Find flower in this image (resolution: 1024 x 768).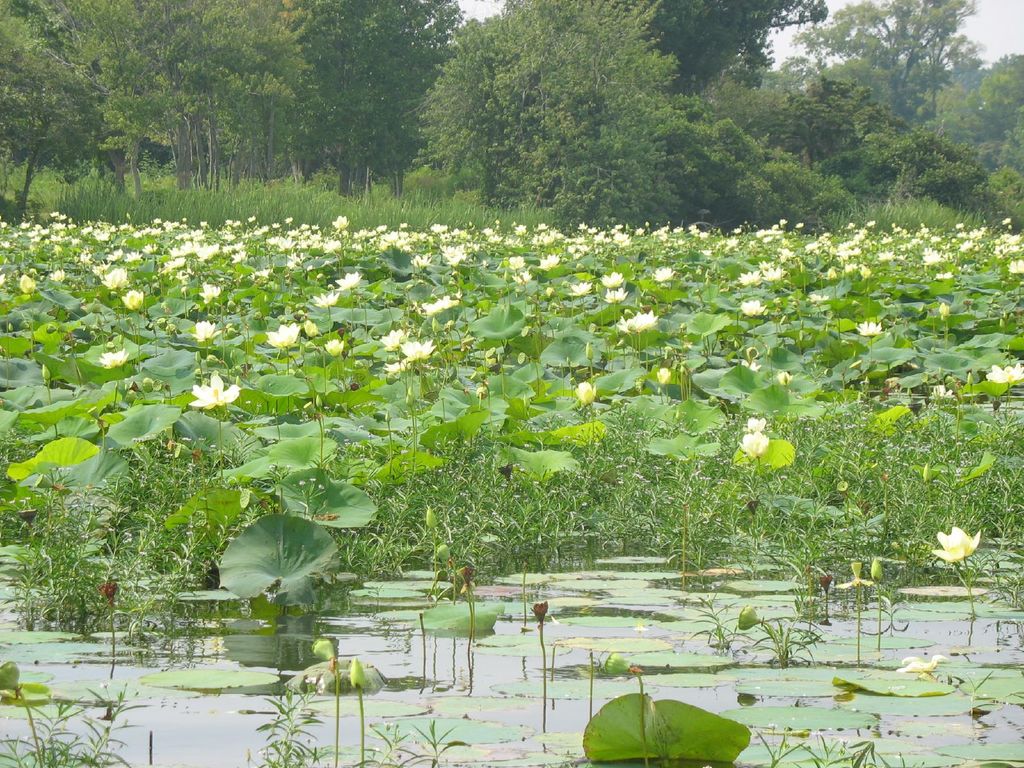
(x1=339, y1=271, x2=361, y2=292).
